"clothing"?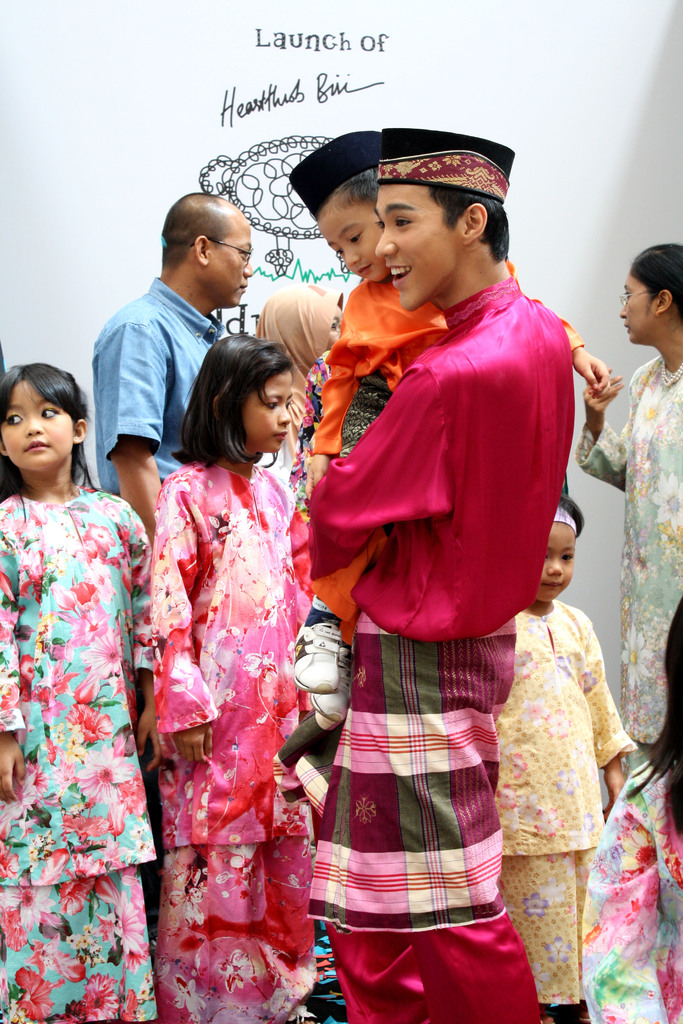
[573, 364, 682, 729]
